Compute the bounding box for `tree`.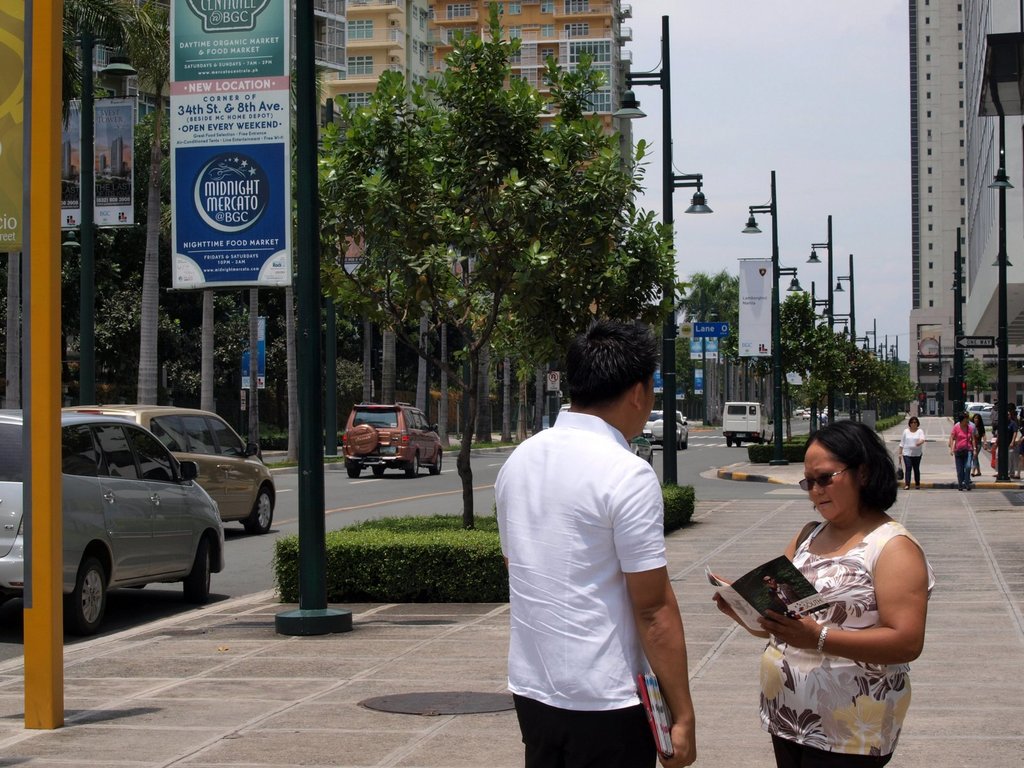
select_region(314, 13, 691, 534).
